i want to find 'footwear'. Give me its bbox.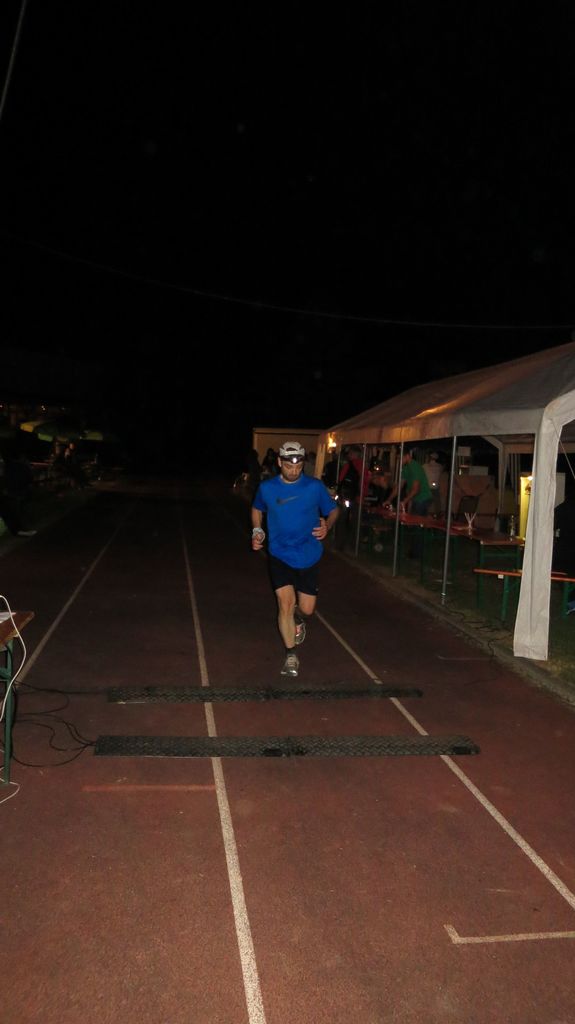
[283,652,301,682].
